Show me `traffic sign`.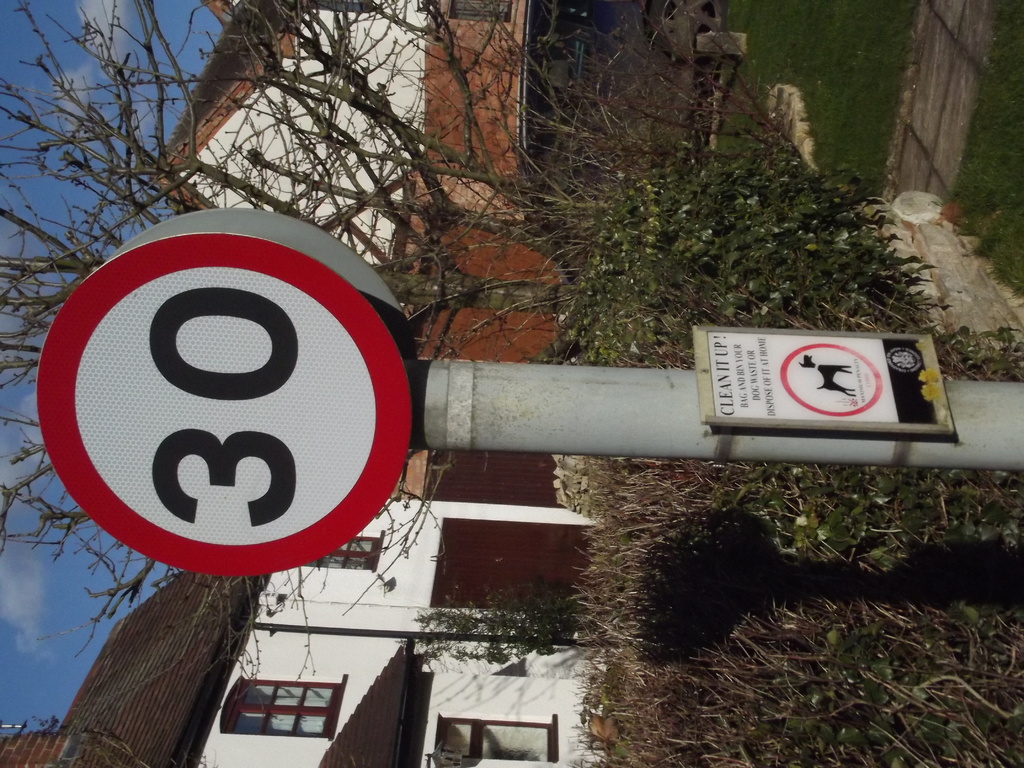
`traffic sign` is here: <box>31,230,410,576</box>.
